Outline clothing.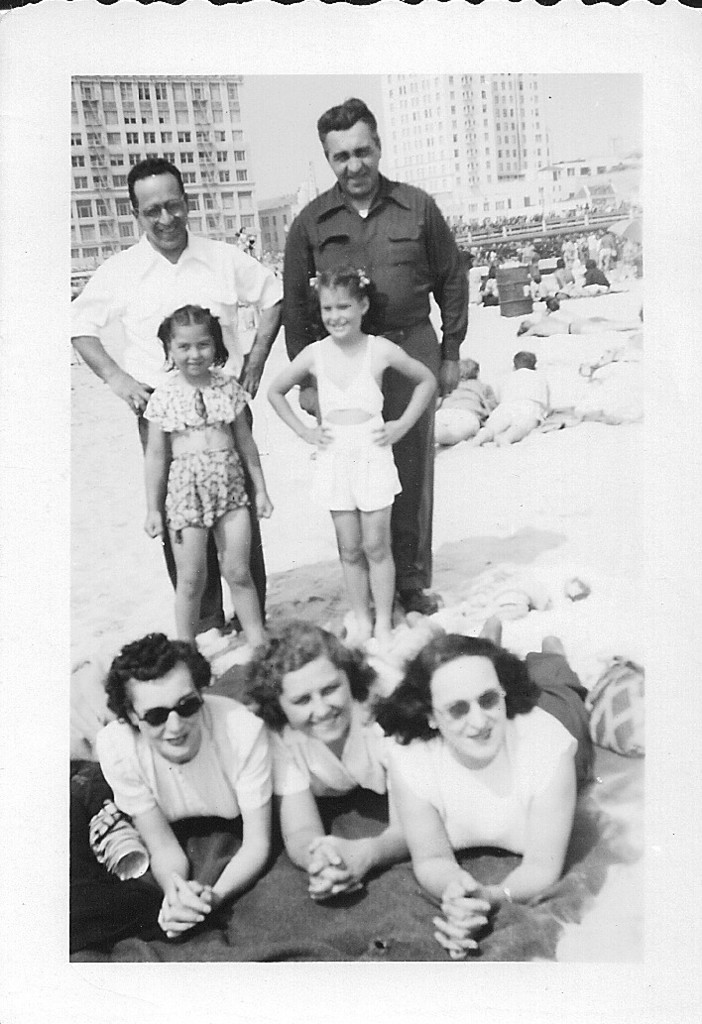
Outline: locate(429, 372, 500, 427).
